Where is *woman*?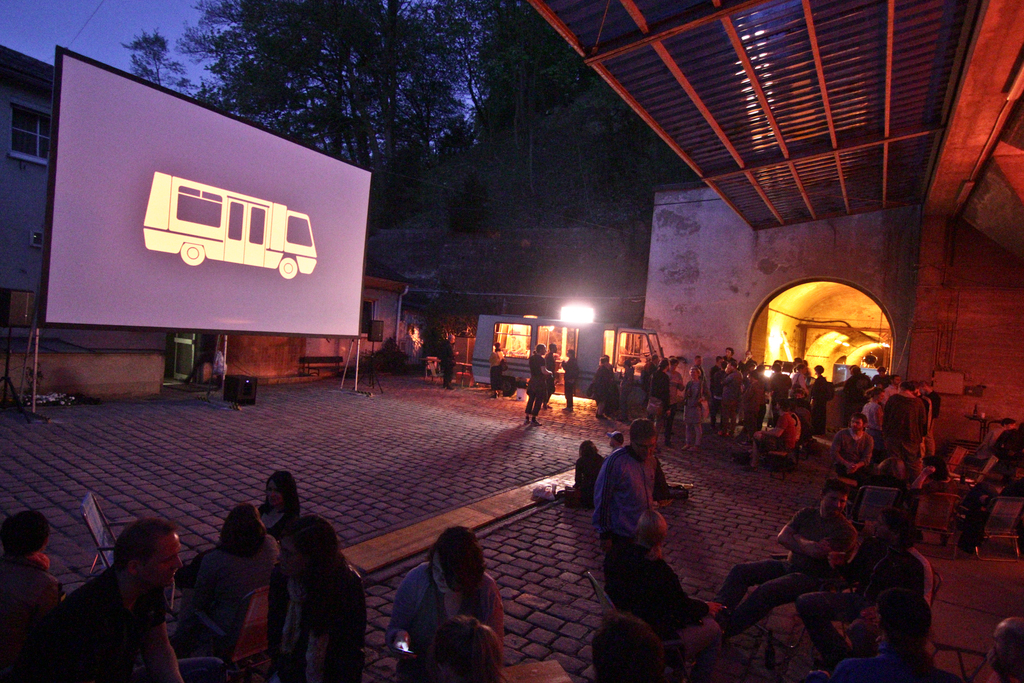
(494, 342, 510, 399).
